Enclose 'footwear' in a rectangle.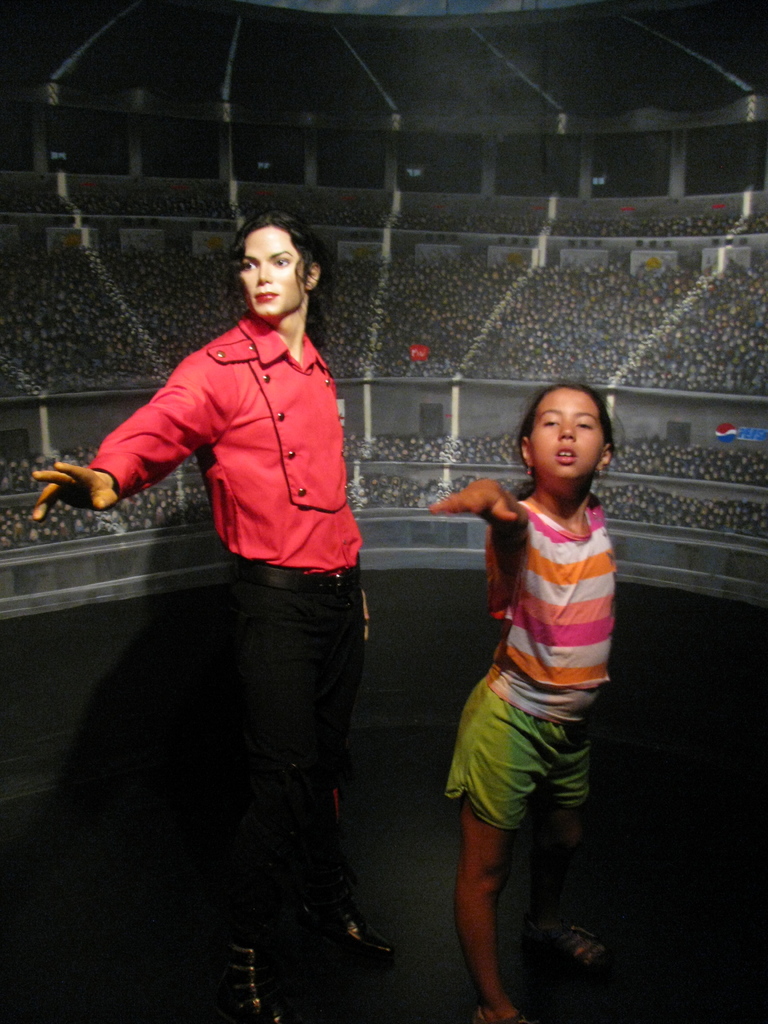
Rect(318, 895, 403, 970).
